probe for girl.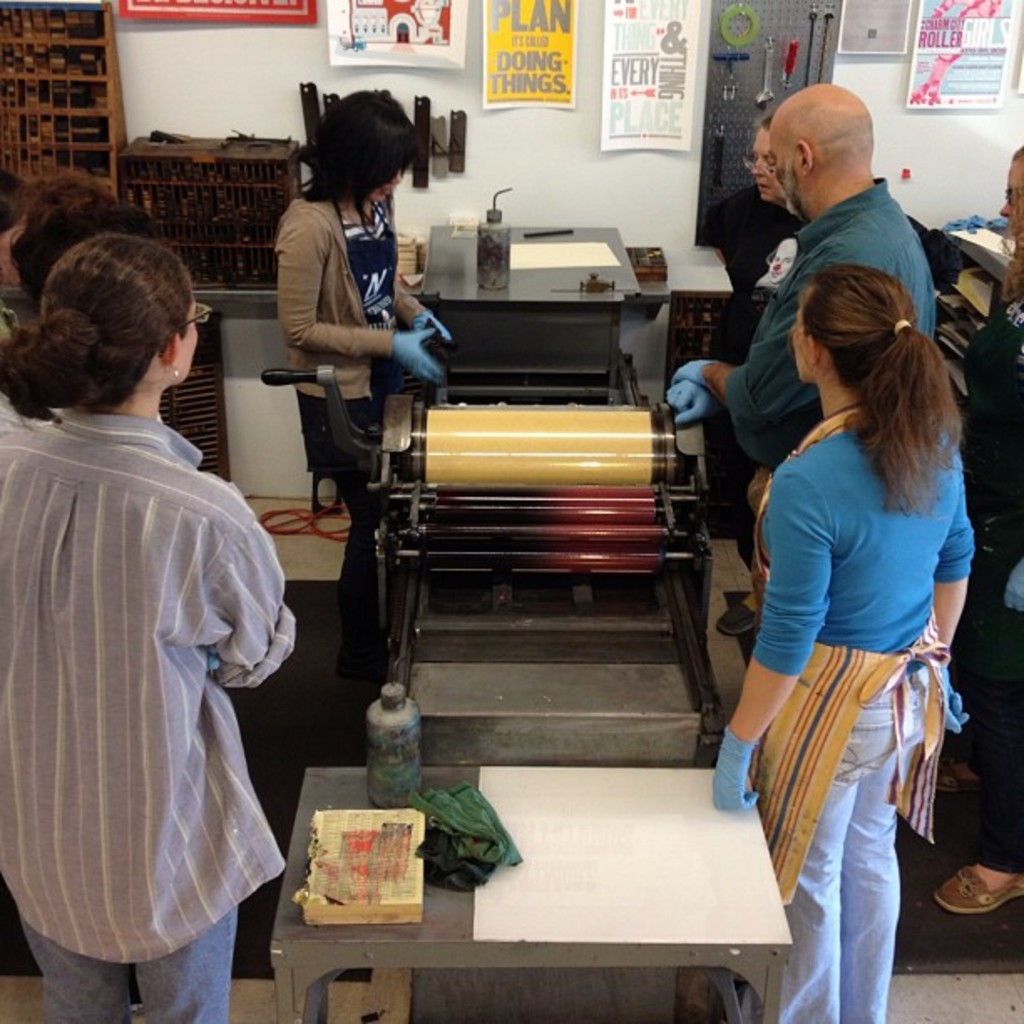
Probe result: bbox(714, 251, 979, 1022).
